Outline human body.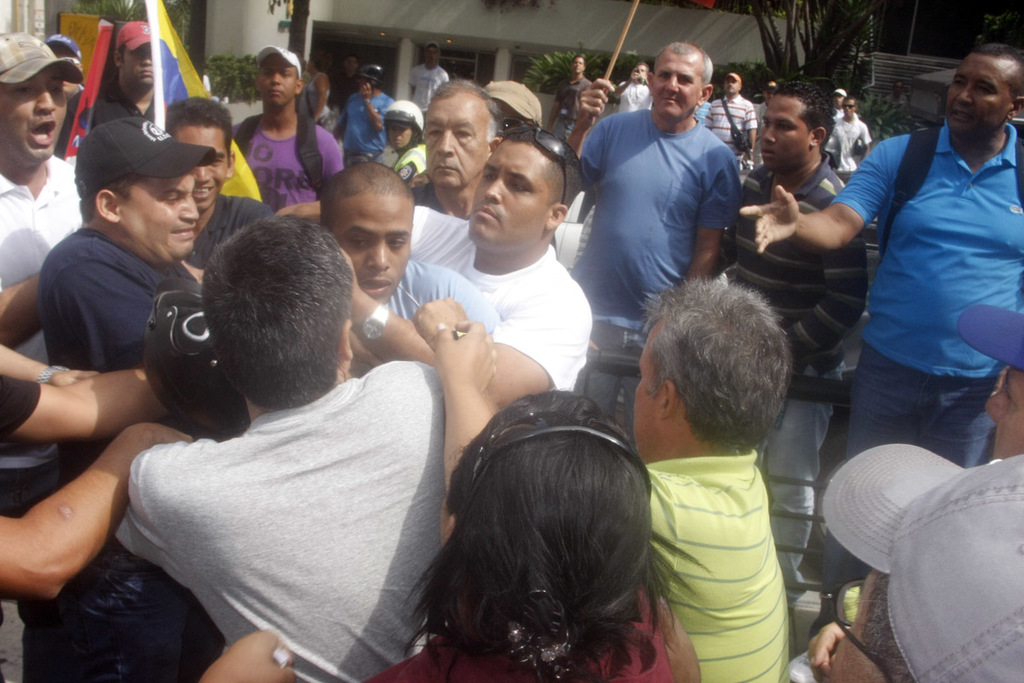
Outline: [824,118,864,172].
